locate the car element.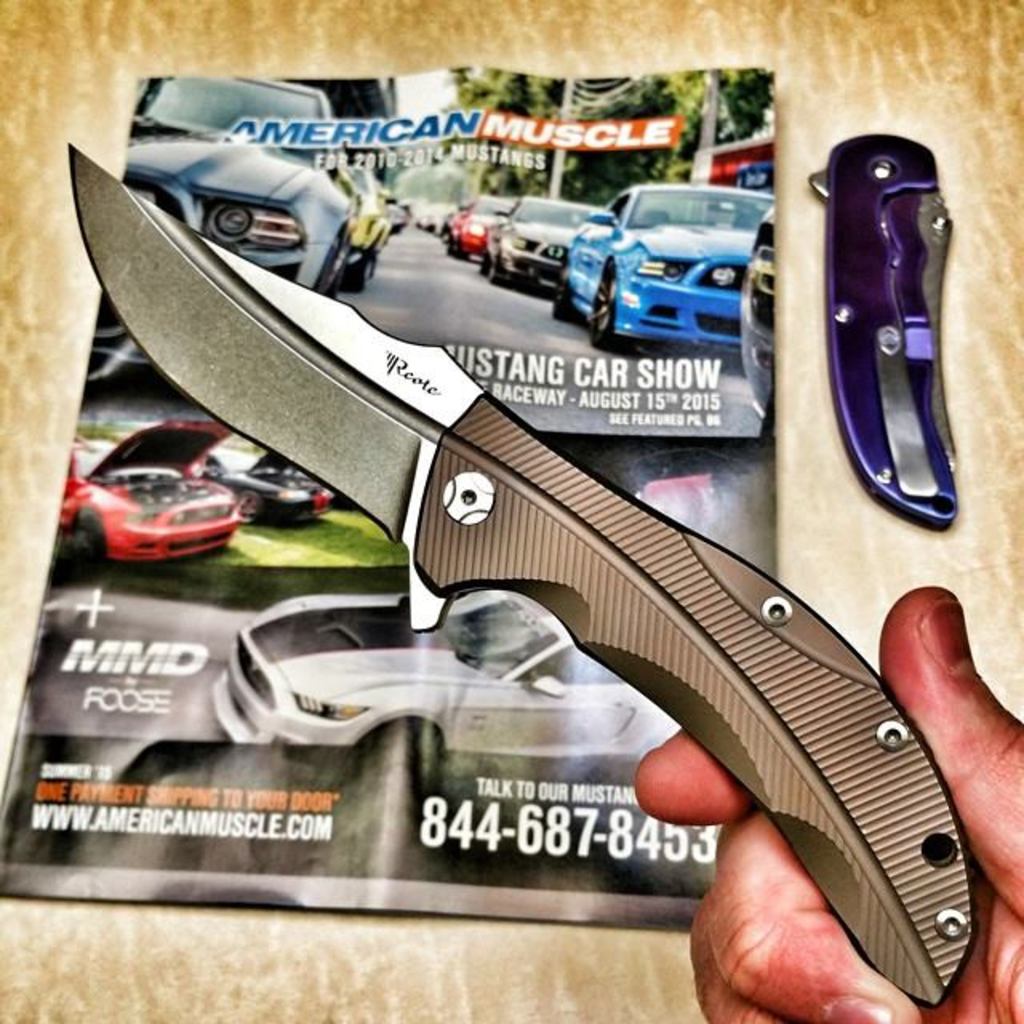
Element bbox: left=486, top=192, right=616, bottom=290.
